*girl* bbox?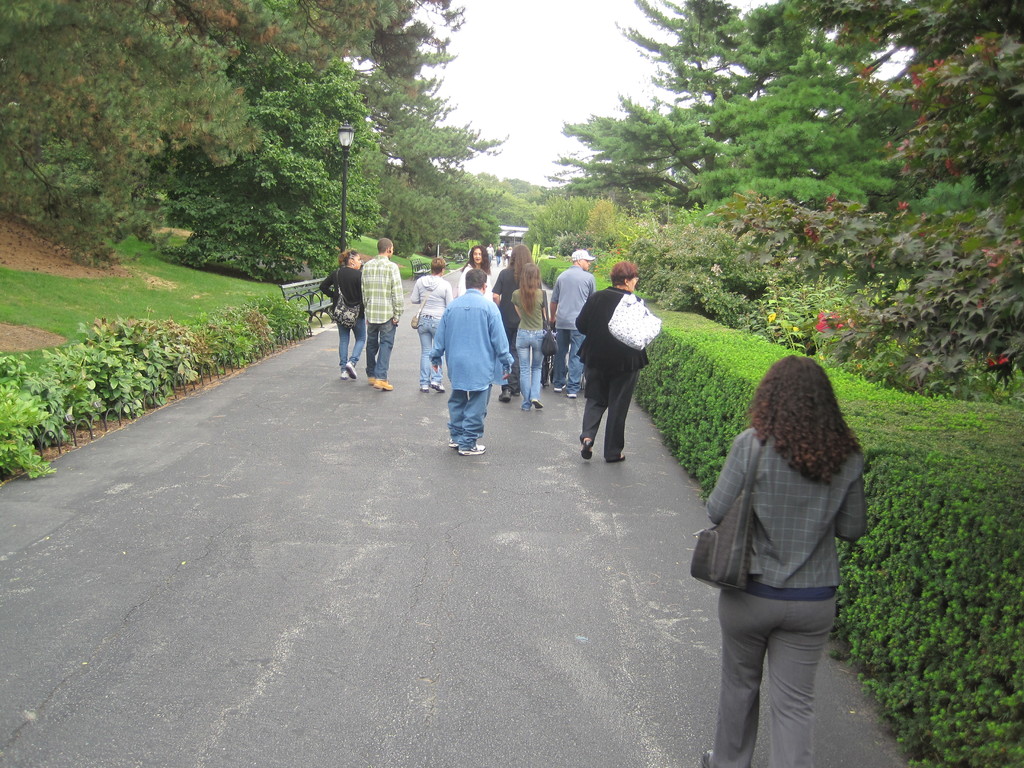
511 256 558 406
